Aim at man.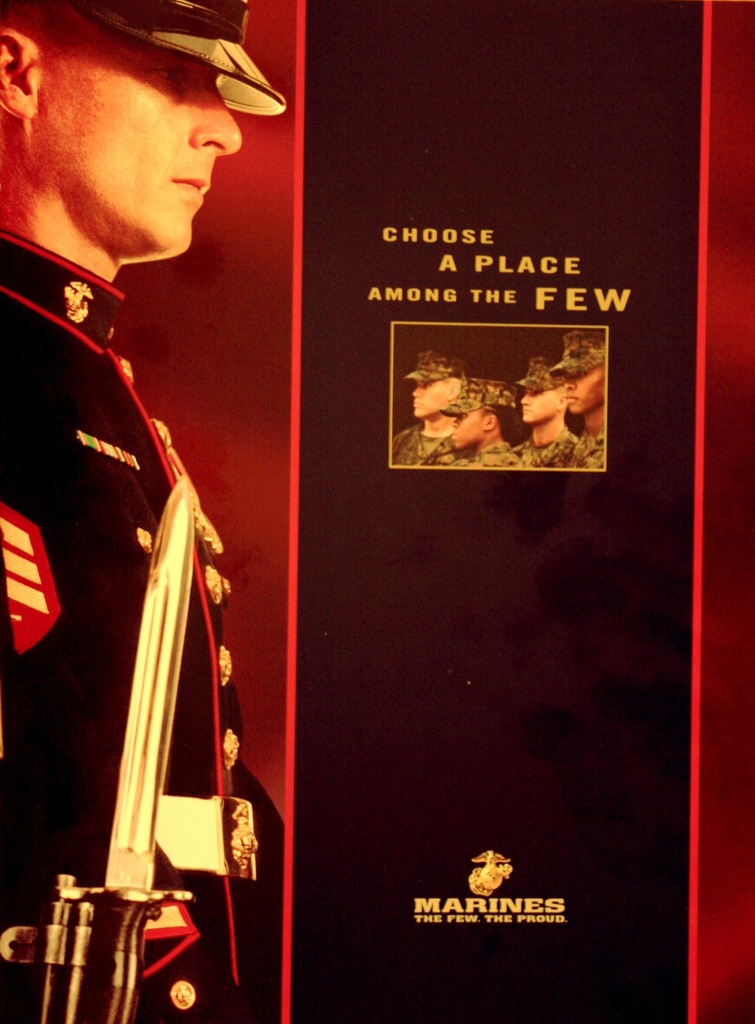
Aimed at [x1=512, y1=353, x2=578, y2=470].
